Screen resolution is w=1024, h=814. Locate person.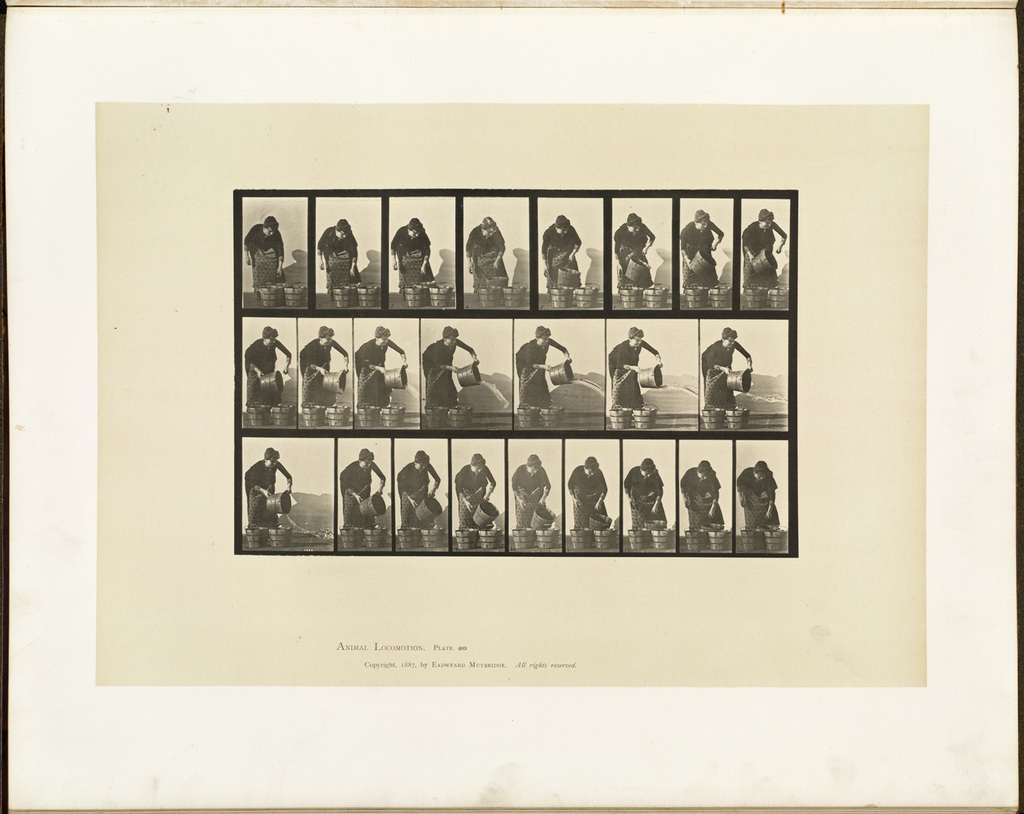
l=737, t=463, r=782, b=536.
